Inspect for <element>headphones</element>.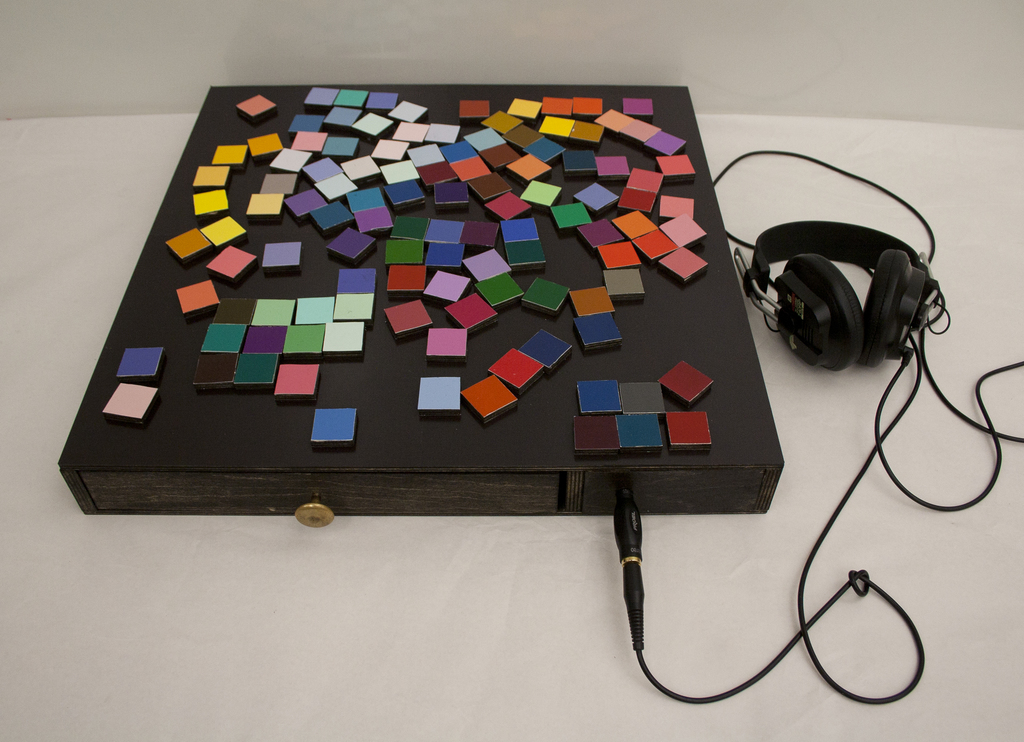
Inspection: 756,186,953,375.
